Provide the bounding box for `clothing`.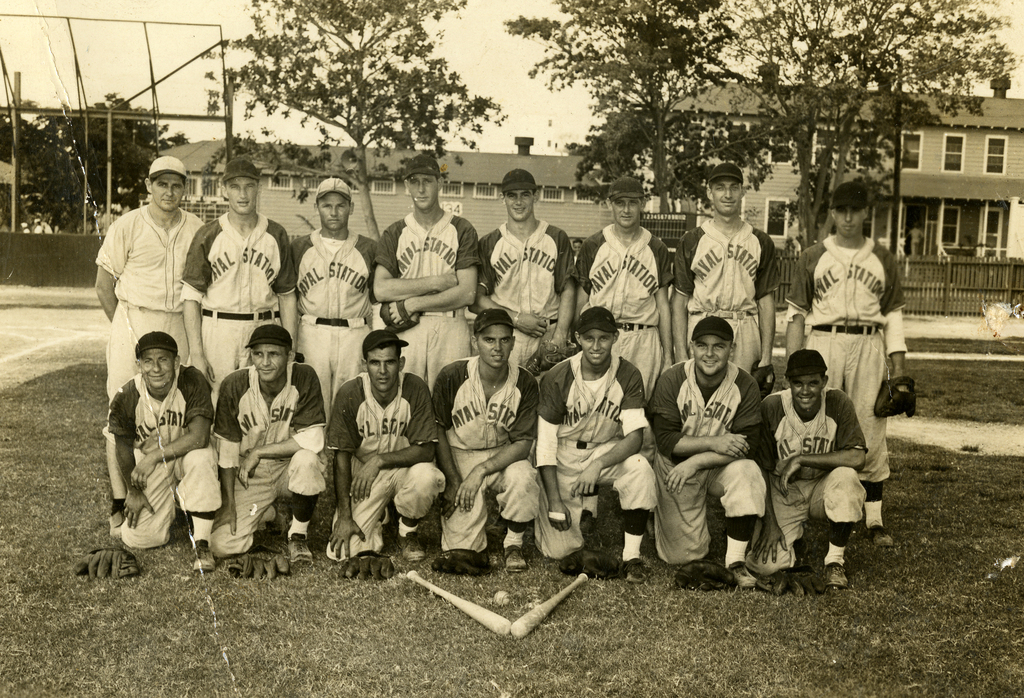
{"left": 650, "top": 358, "right": 762, "bottom": 557}.
